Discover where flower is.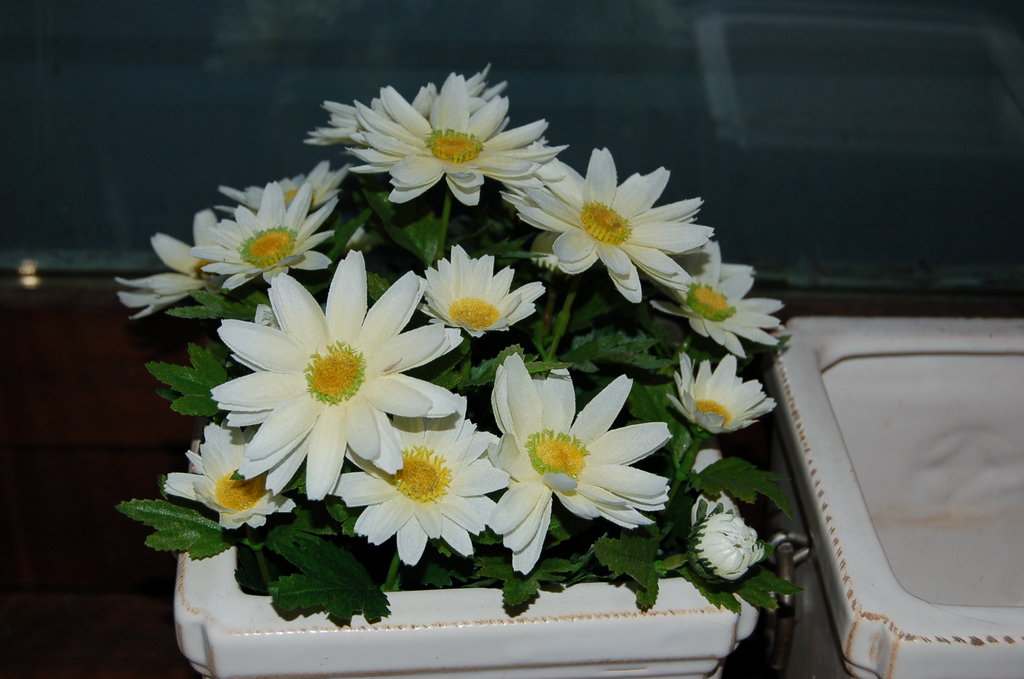
Discovered at detection(329, 396, 511, 568).
